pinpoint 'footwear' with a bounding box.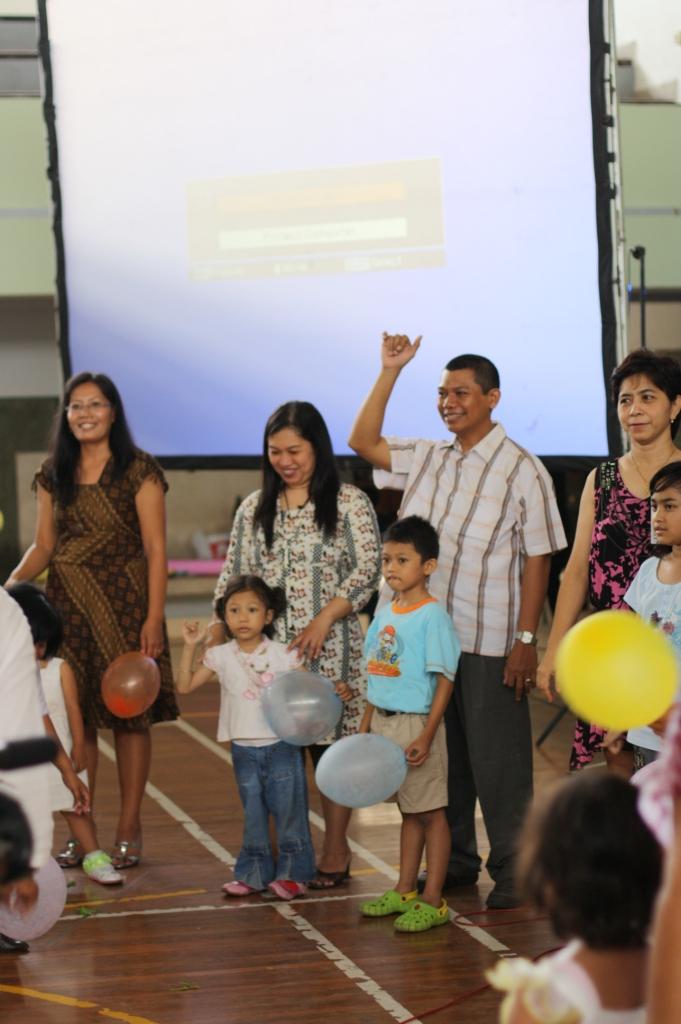
(352,887,464,946).
